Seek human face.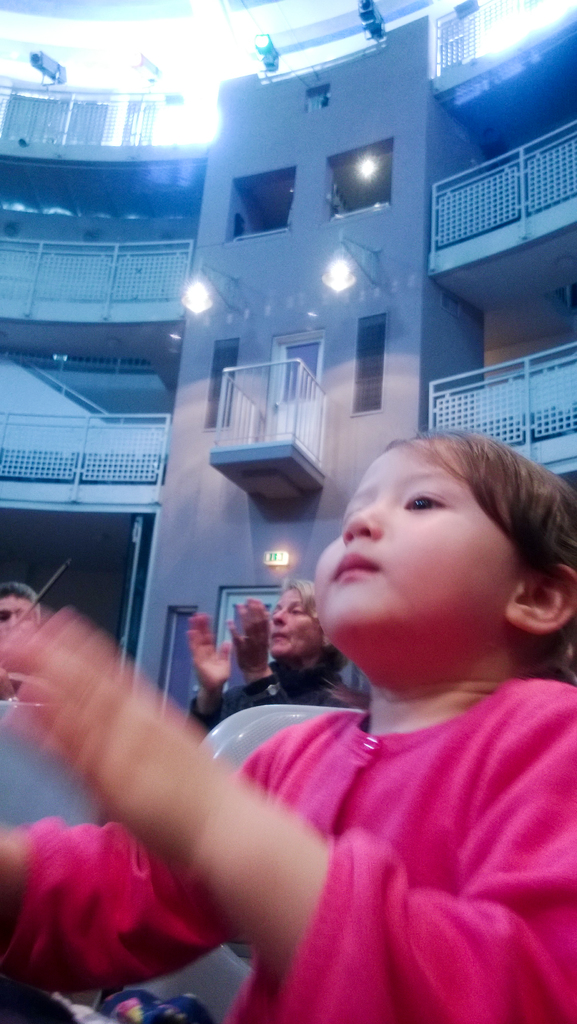
crop(271, 588, 319, 653).
